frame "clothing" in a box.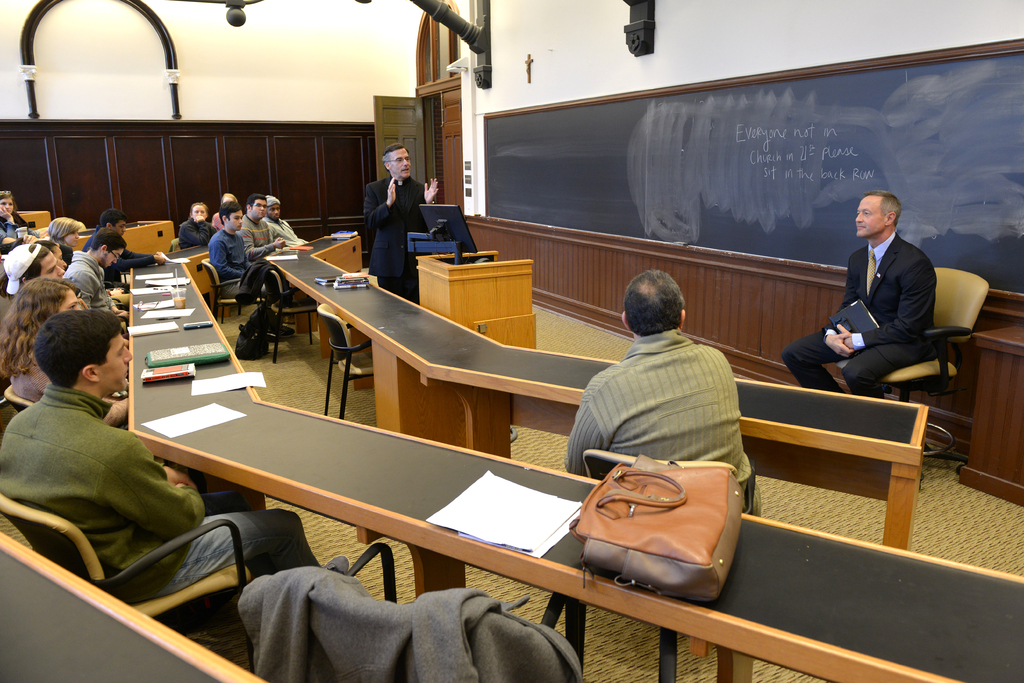
(x1=140, y1=508, x2=311, y2=599).
